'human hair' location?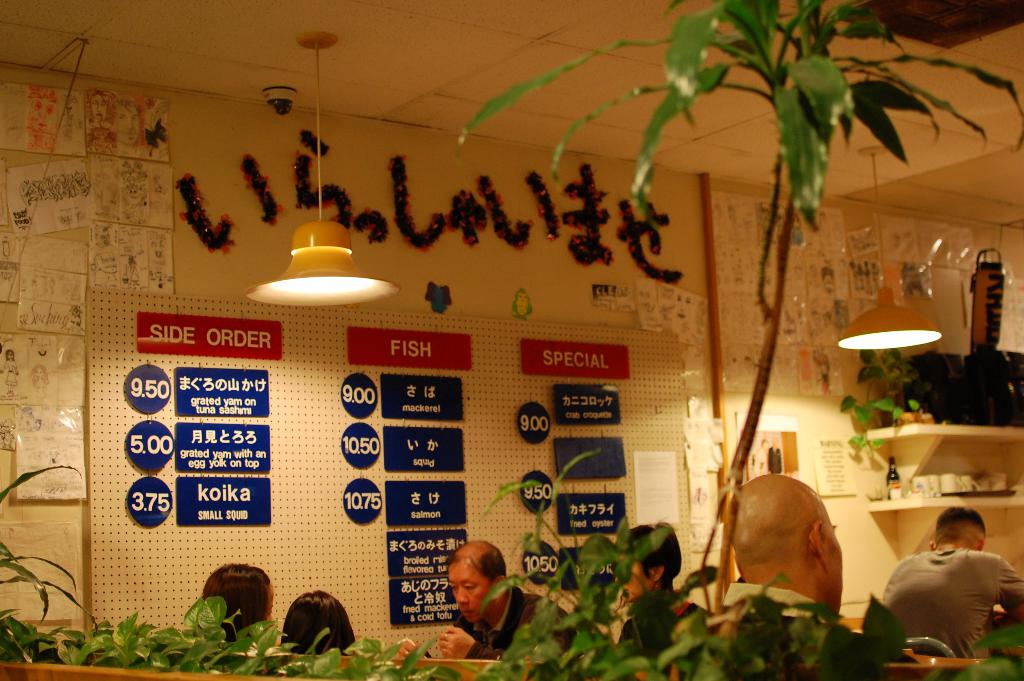
[938, 506, 989, 543]
